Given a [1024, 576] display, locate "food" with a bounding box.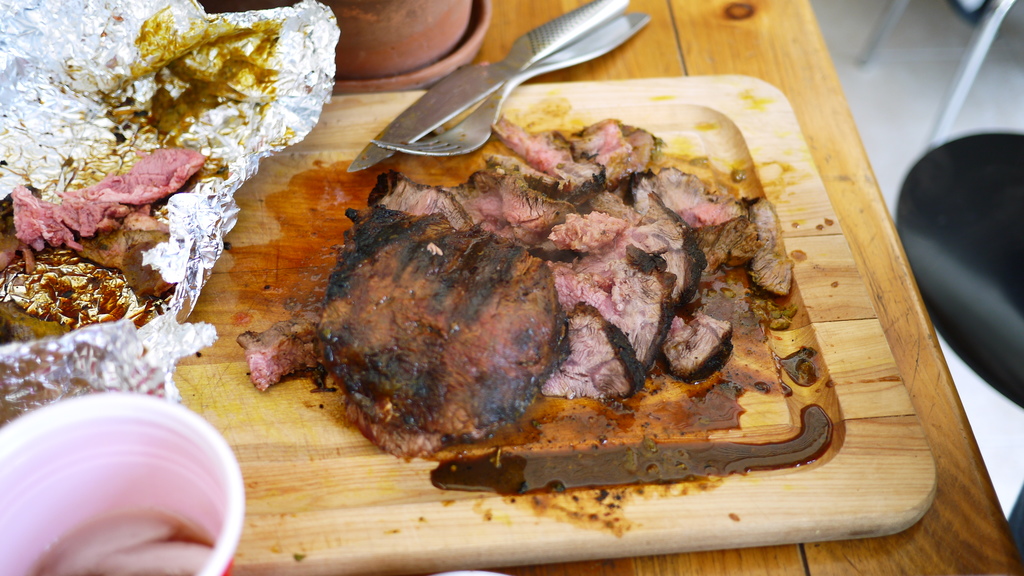
Located: pyautogui.locateOnScreen(13, 150, 206, 306).
